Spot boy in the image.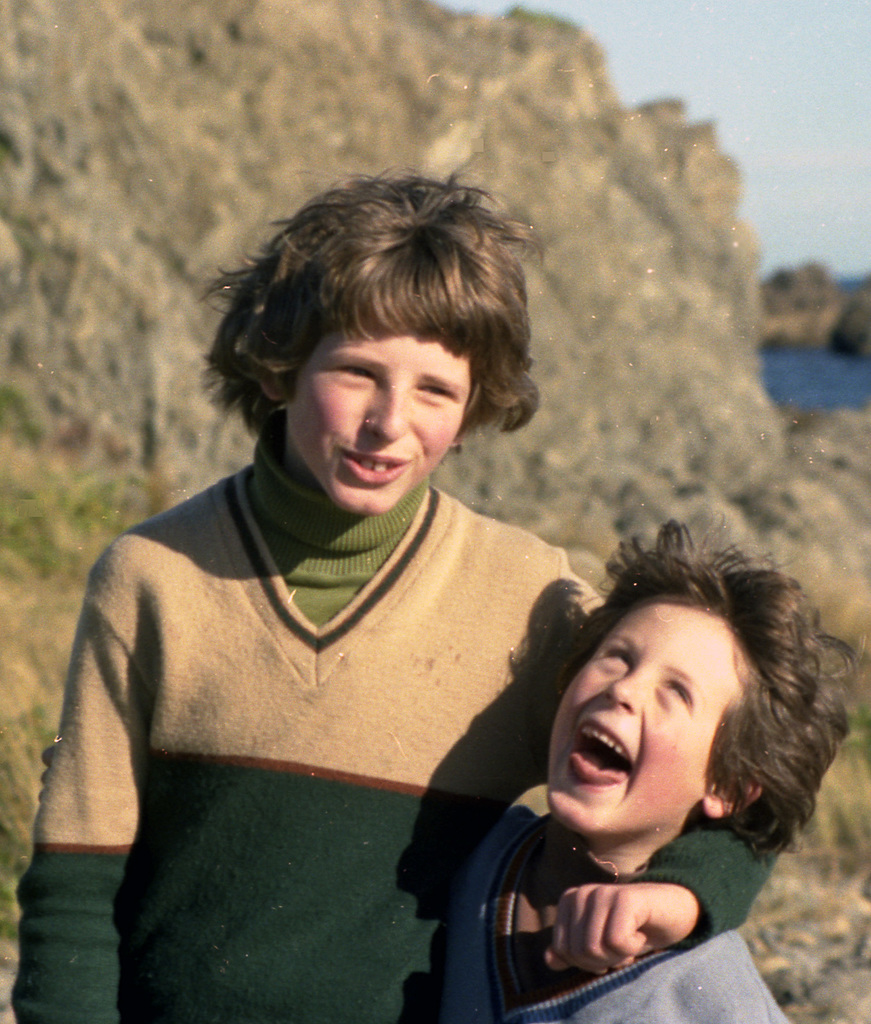
boy found at box=[445, 524, 856, 1021].
